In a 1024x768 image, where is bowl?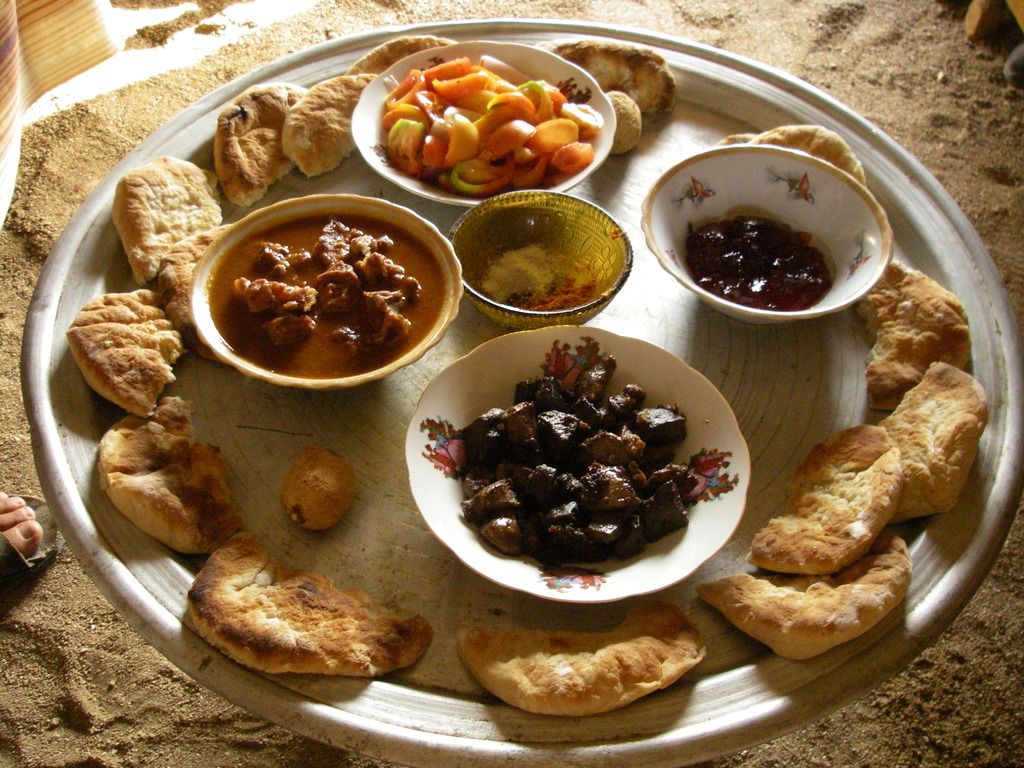
(353, 38, 618, 206).
